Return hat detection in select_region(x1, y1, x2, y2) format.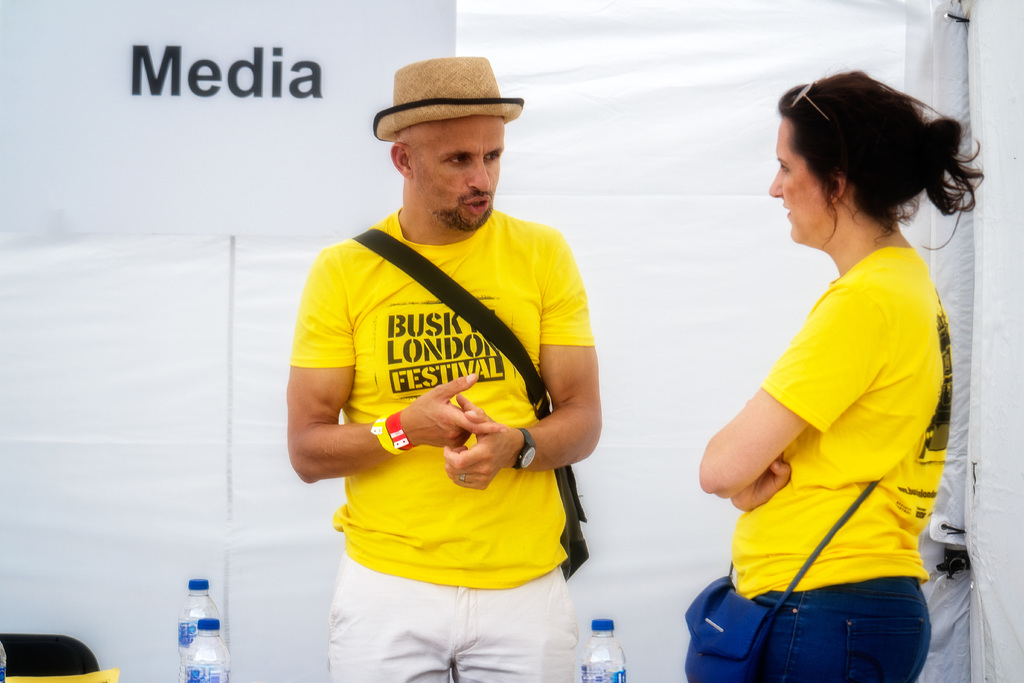
select_region(368, 54, 520, 148).
